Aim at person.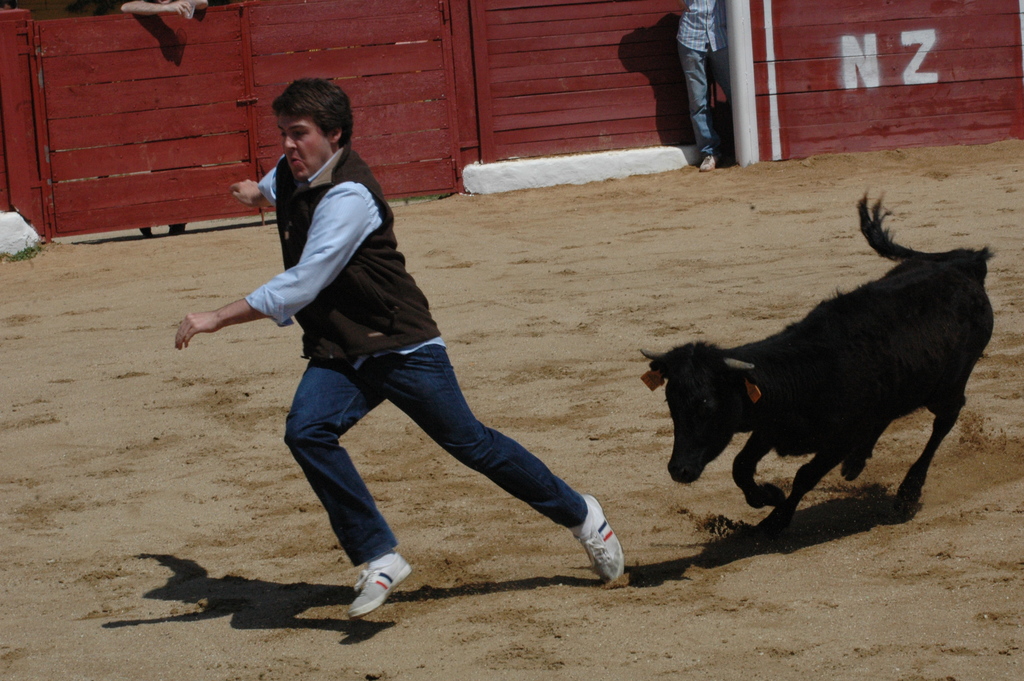
Aimed at bbox=[120, 0, 223, 19].
